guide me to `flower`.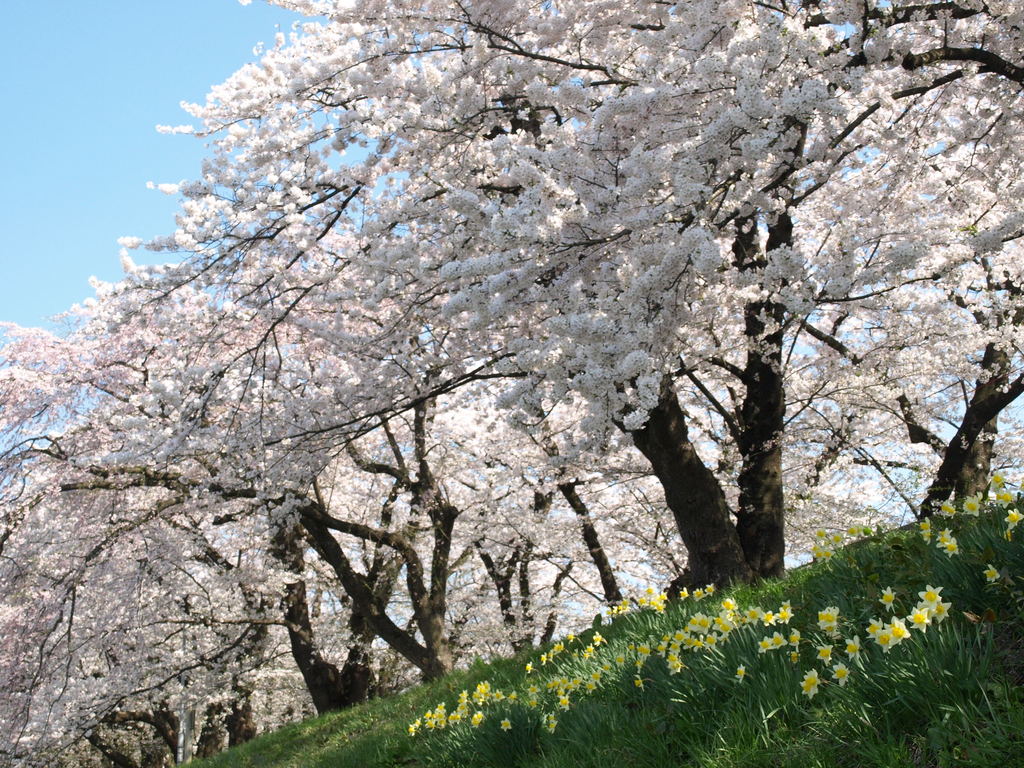
Guidance: 636:643:653:669.
